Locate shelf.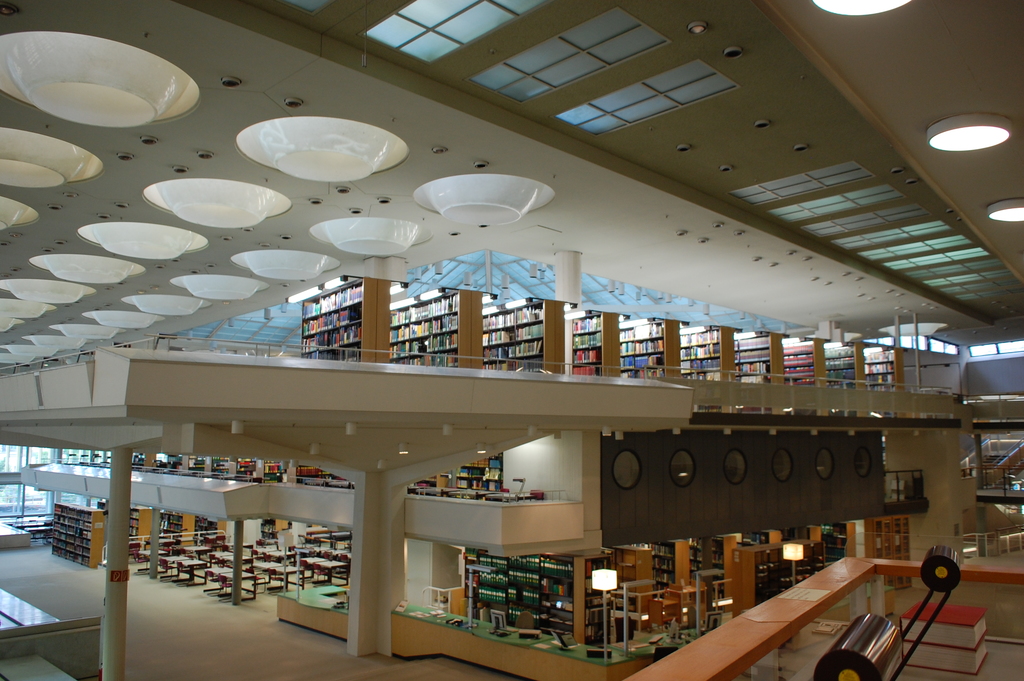
Bounding box: (x1=783, y1=338, x2=826, y2=382).
